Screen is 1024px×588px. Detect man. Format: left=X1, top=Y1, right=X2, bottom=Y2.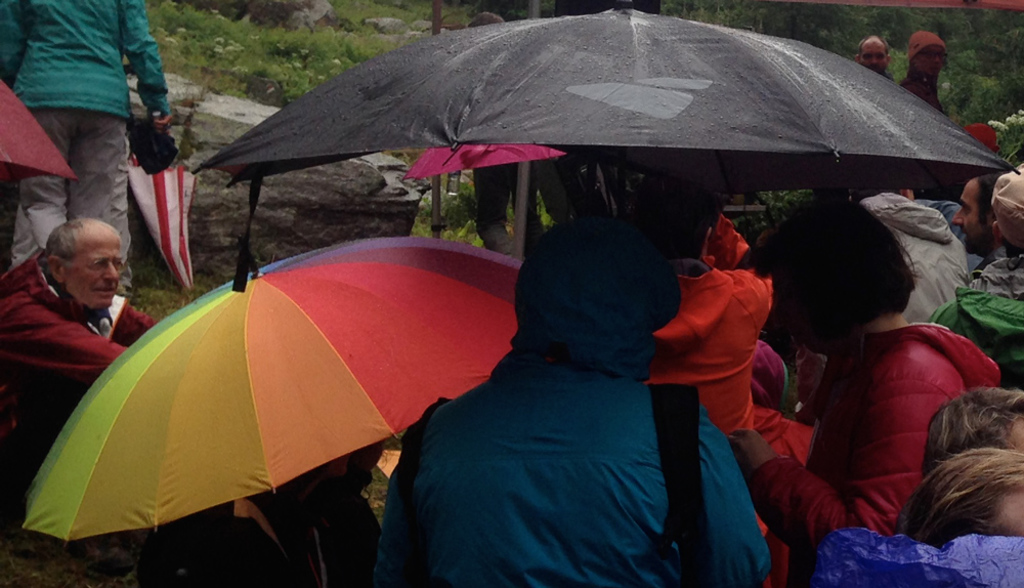
left=898, top=27, right=955, bottom=120.
